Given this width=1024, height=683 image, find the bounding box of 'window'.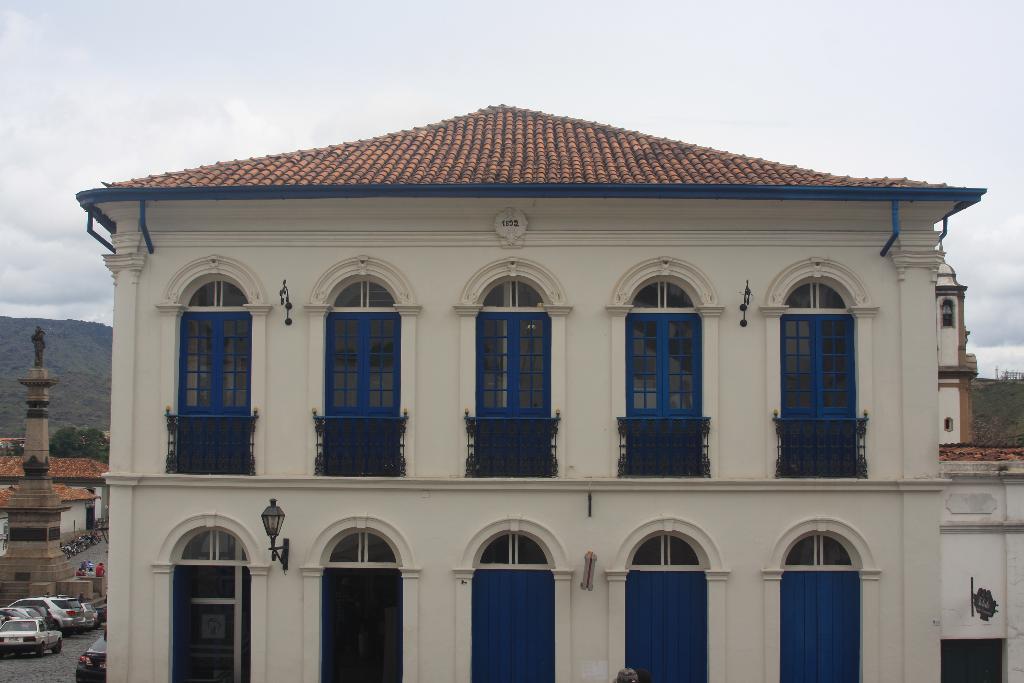
941,302,957,331.
